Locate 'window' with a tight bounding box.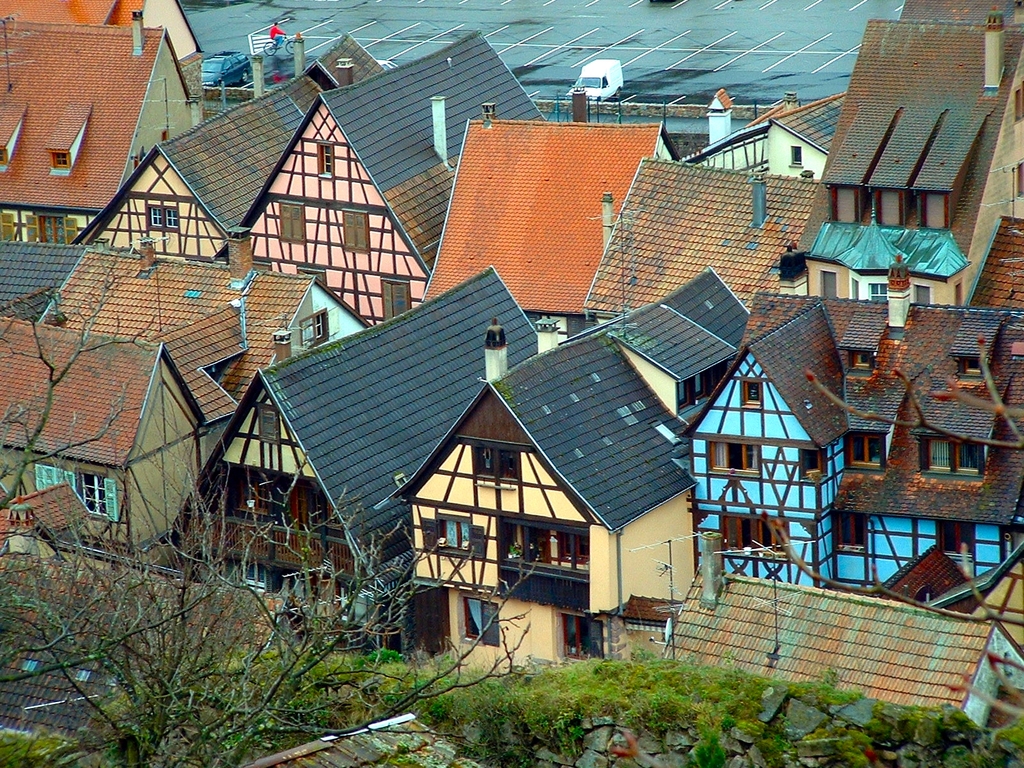
Rect(384, 283, 412, 321).
